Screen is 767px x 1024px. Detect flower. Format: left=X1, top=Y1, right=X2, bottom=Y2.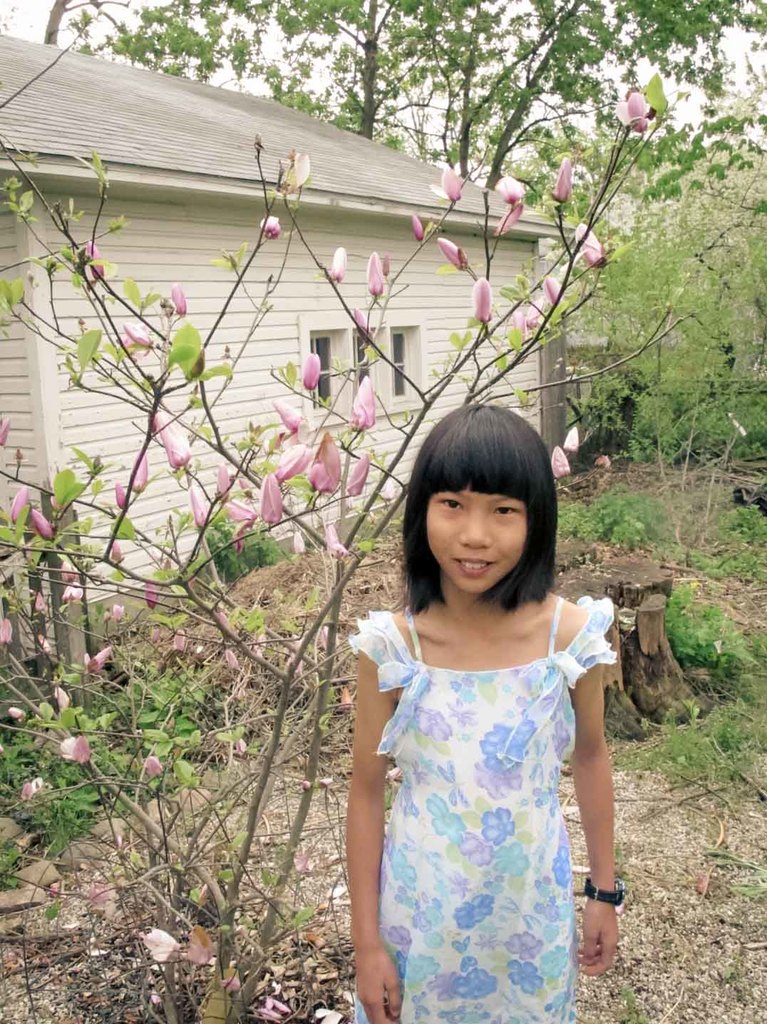
left=308, top=426, right=343, bottom=496.
